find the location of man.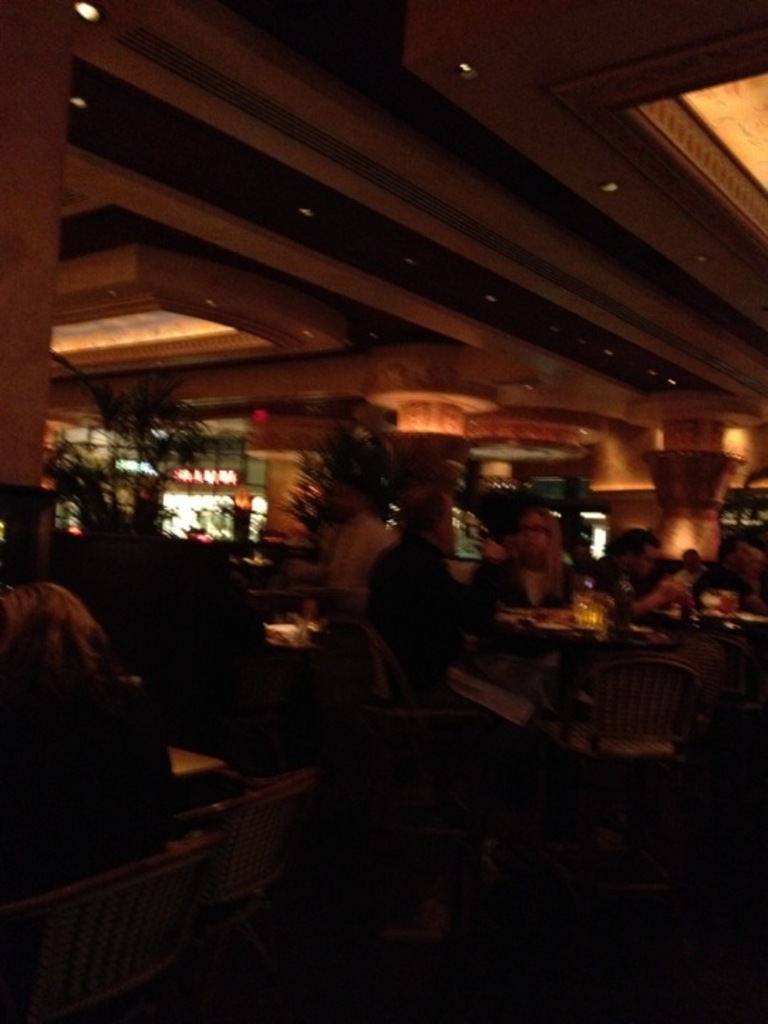
Location: {"x1": 585, "y1": 530, "x2": 686, "y2": 614}.
